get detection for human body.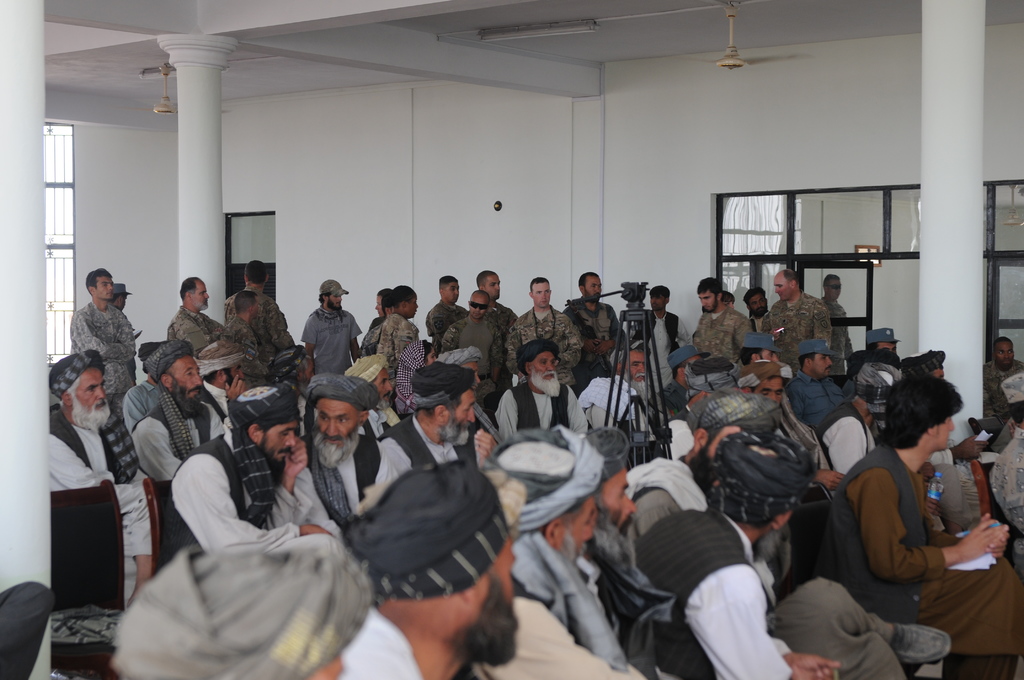
Detection: <box>304,369,410,547</box>.
